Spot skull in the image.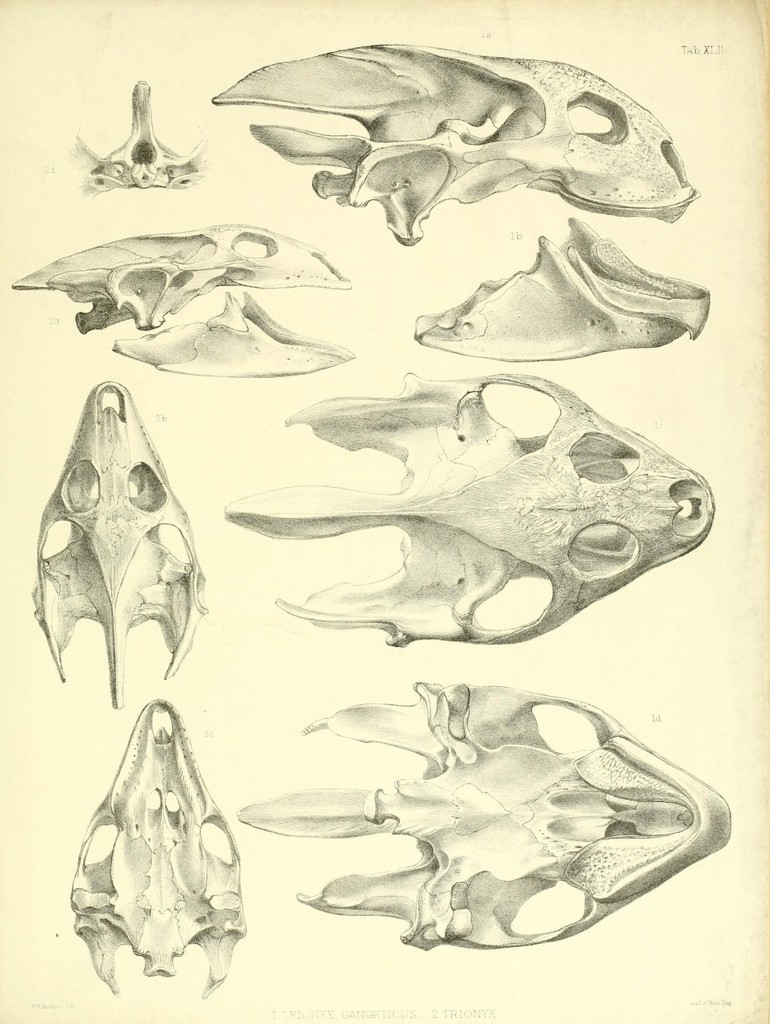
skull found at box=[225, 375, 719, 648].
